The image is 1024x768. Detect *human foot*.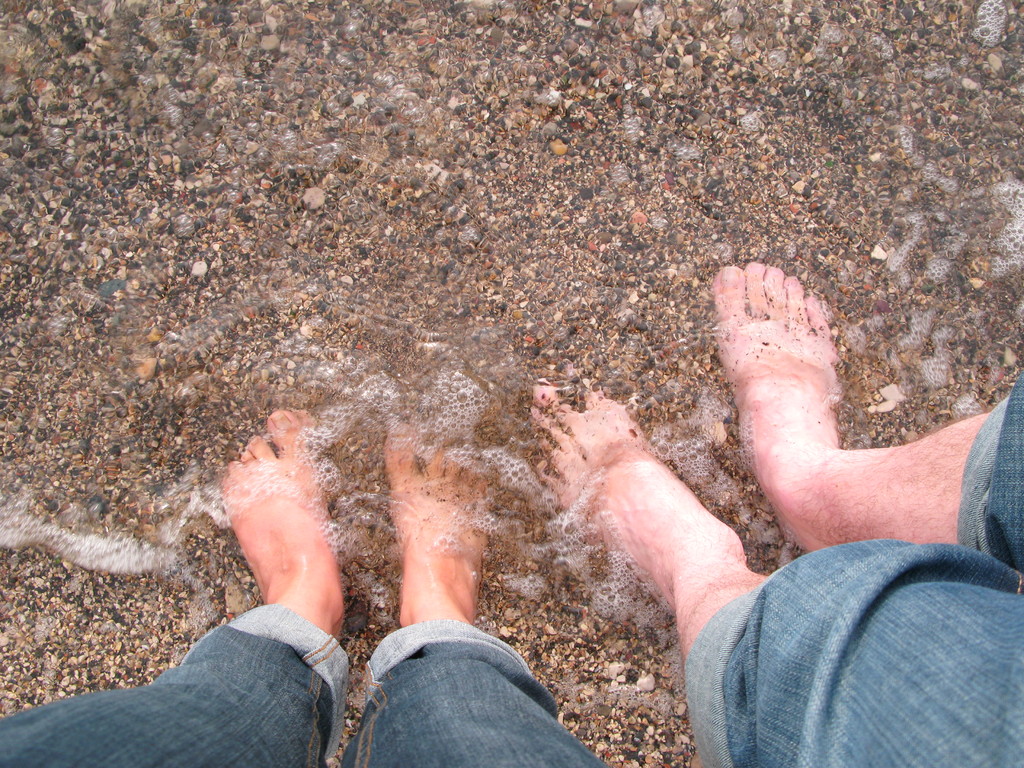
Detection: (522,353,740,621).
